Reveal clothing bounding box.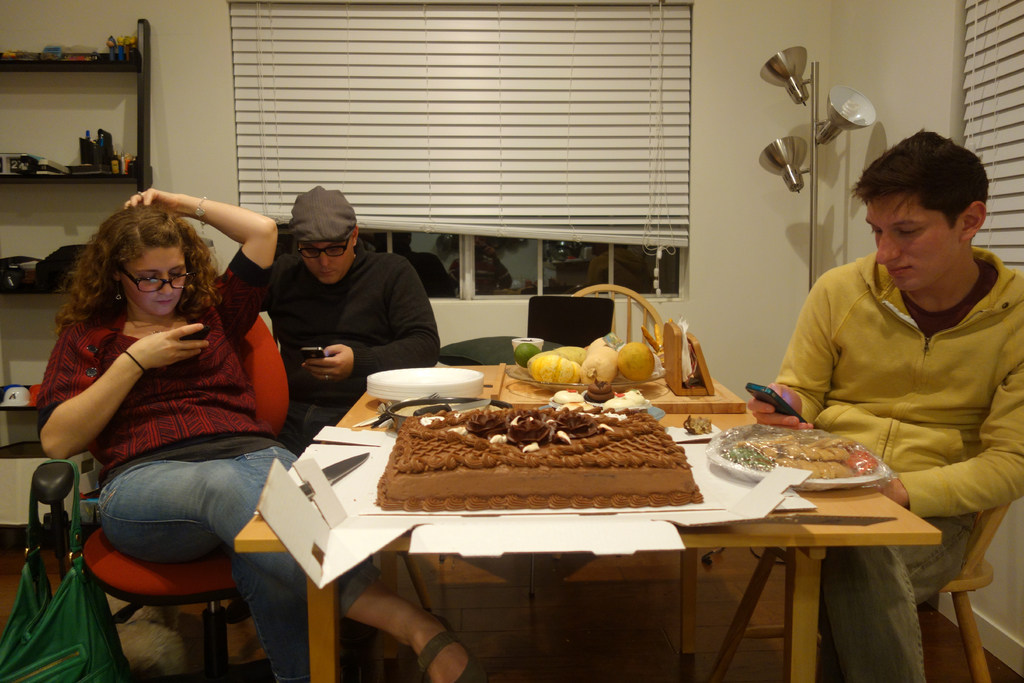
Revealed: <region>237, 212, 445, 386</region>.
